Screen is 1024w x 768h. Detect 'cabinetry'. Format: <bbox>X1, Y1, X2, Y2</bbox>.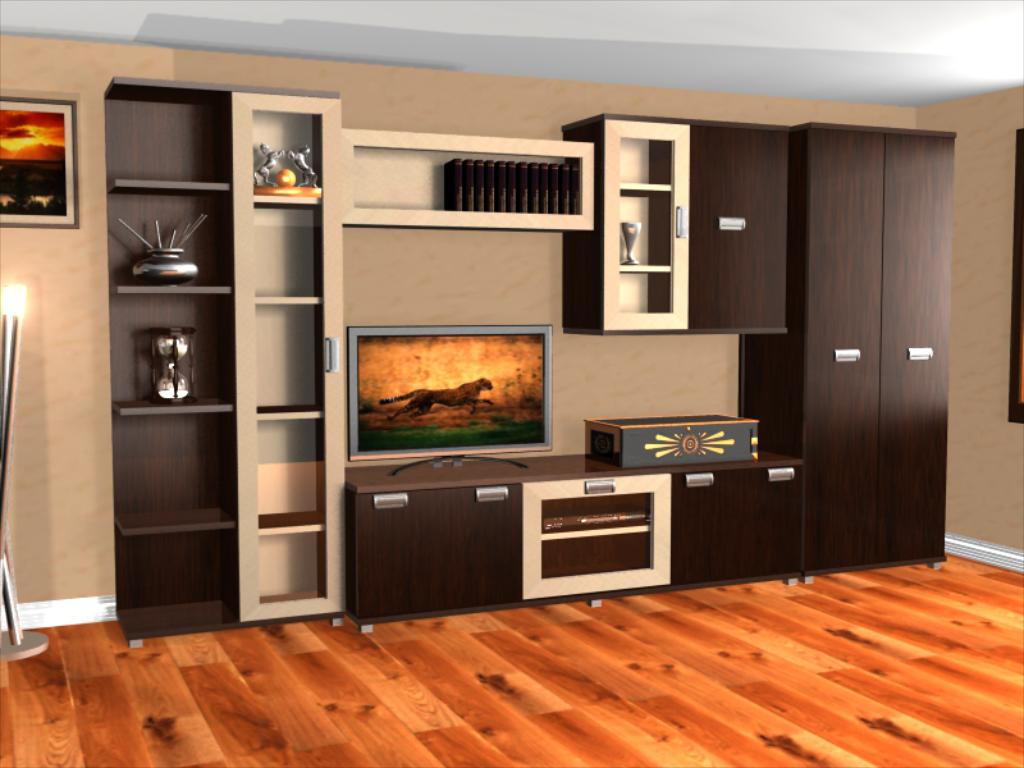
<bbox>232, 93, 340, 207</bbox>.
